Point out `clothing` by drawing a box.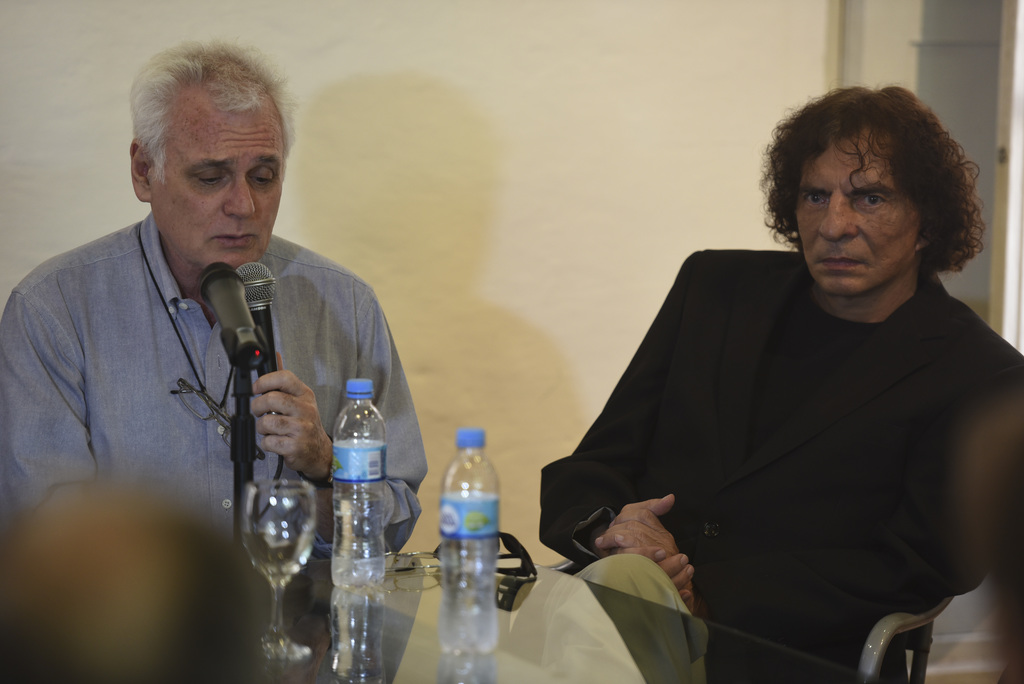
pyautogui.locateOnScreen(560, 181, 1009, 683).
